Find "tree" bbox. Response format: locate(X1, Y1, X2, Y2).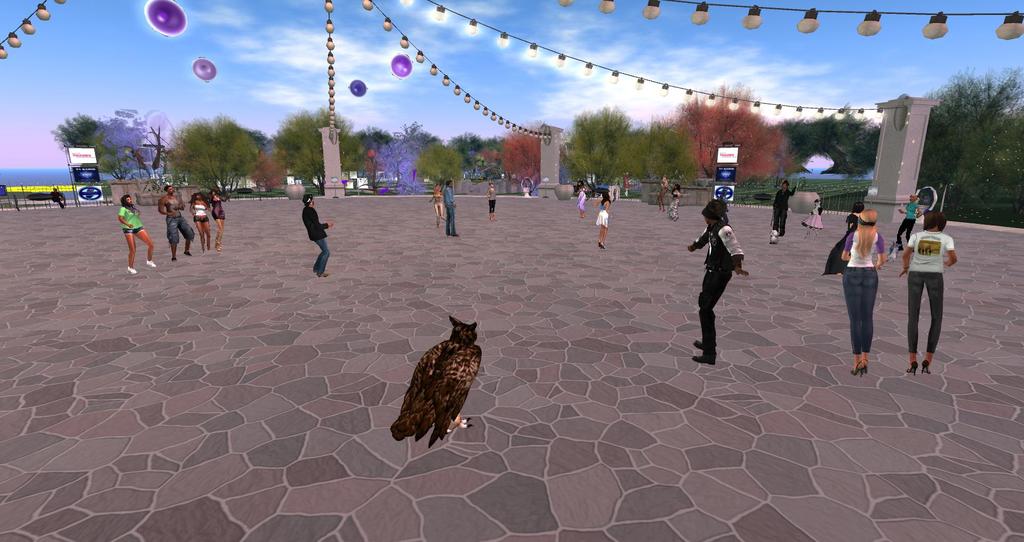
locate(45, 105, 173, 186).
